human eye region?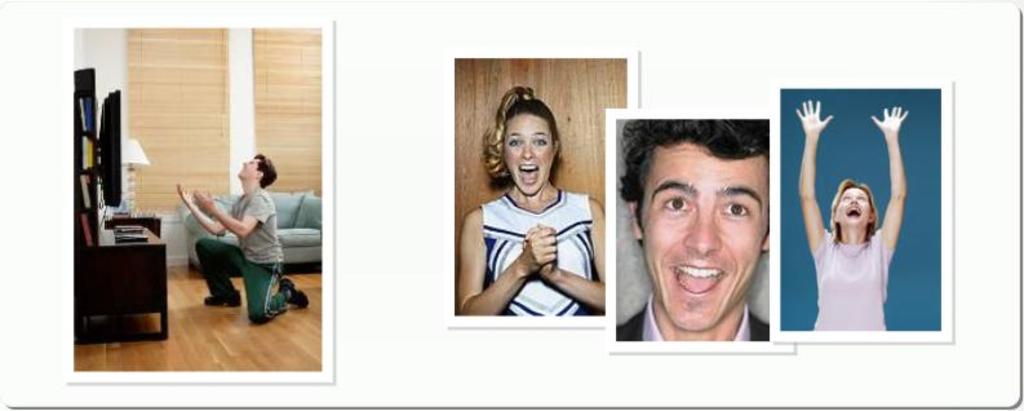
pyautogui.locateOnScreen(722, 195, 753, 217)
